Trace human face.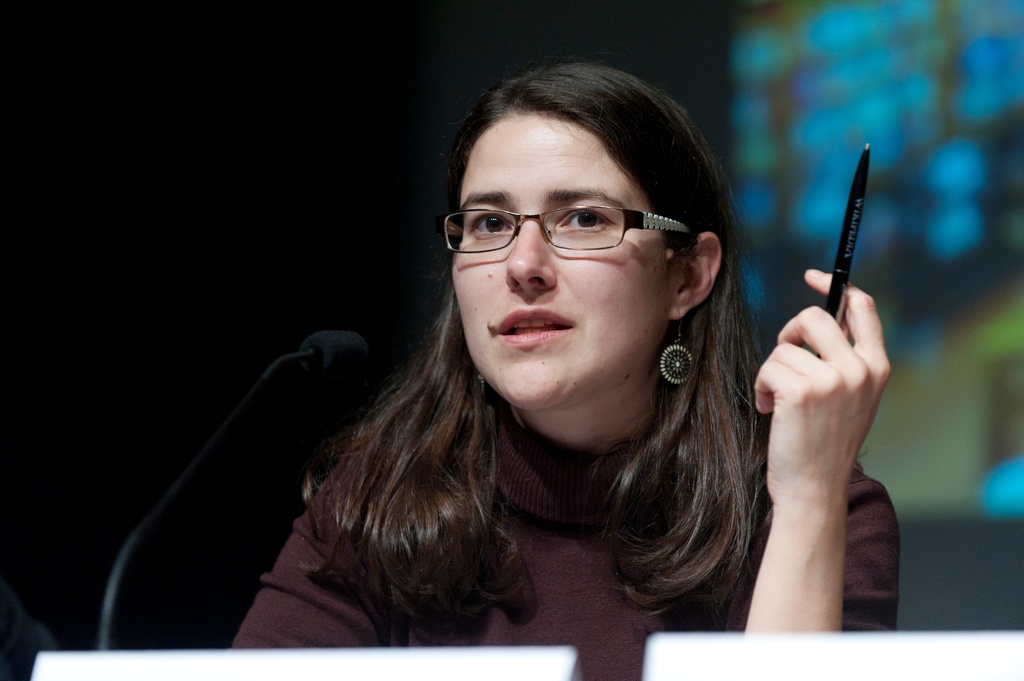
Traced to [x1=448, y1=117, x2=671, y2=400].
